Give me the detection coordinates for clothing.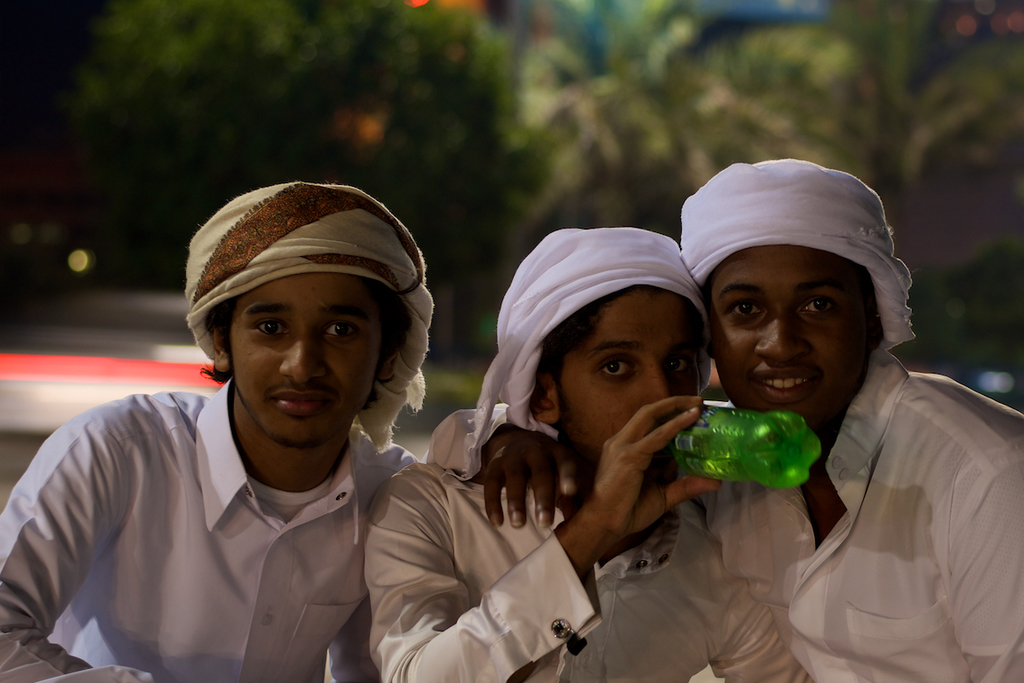
x1=5 y1=342 x2=473 y2=682.
